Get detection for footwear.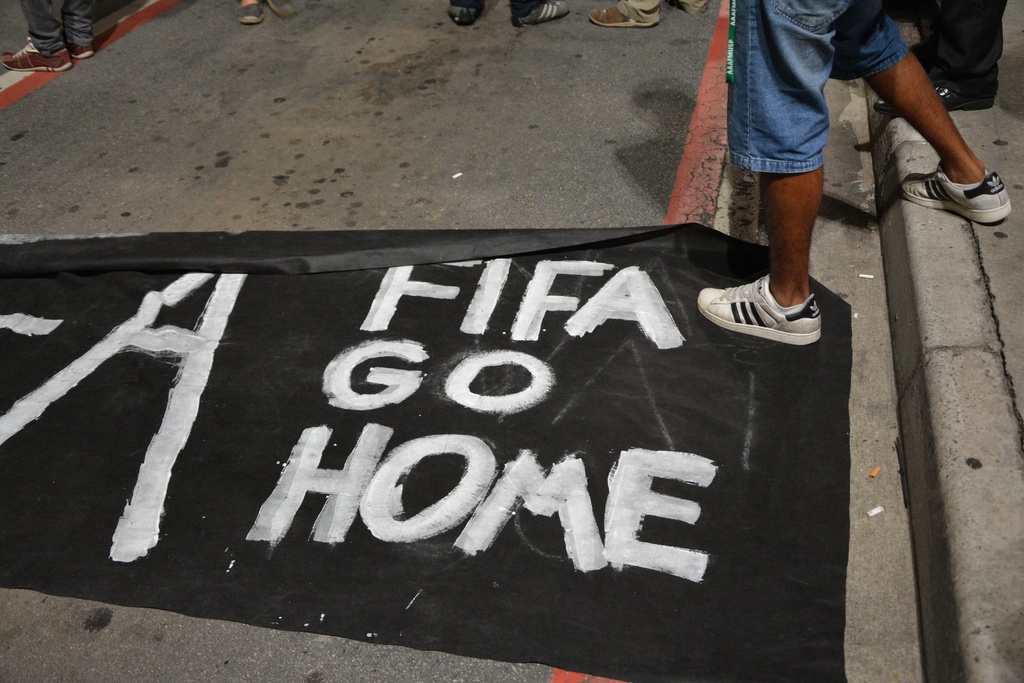
Detection: <box>68,44,93,60</box>.
